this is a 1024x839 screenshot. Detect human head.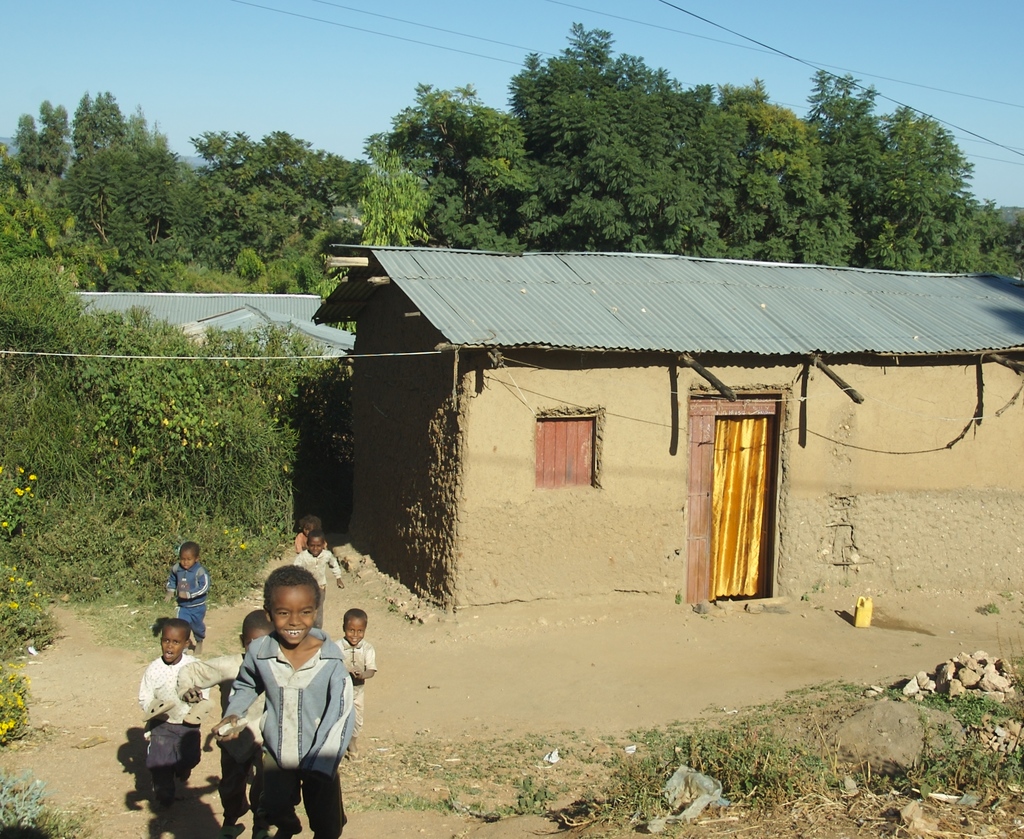
rect(301, 520, 320, 532).
